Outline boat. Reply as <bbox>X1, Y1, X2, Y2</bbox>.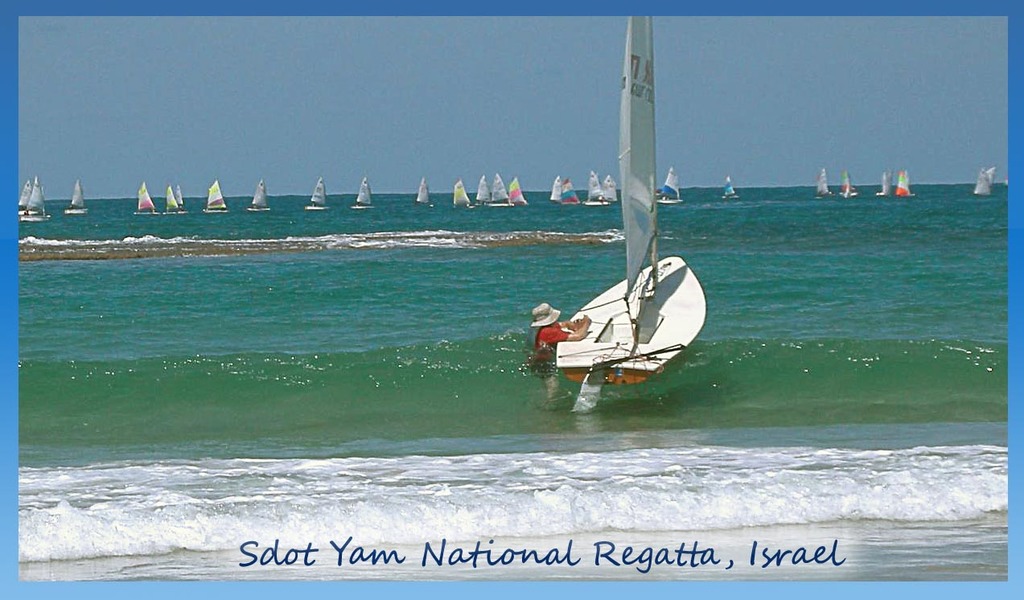
<bbox>450, 178, 476, 211</bbox>.
